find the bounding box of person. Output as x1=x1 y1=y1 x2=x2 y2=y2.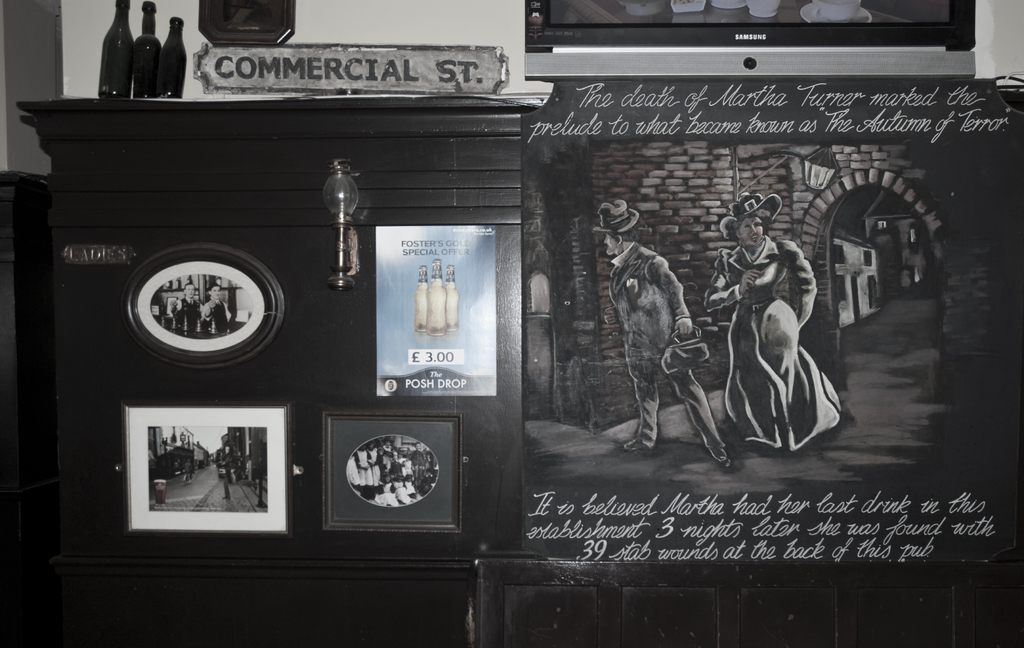
x1=620 y1=206 x2=705 y2=470.
